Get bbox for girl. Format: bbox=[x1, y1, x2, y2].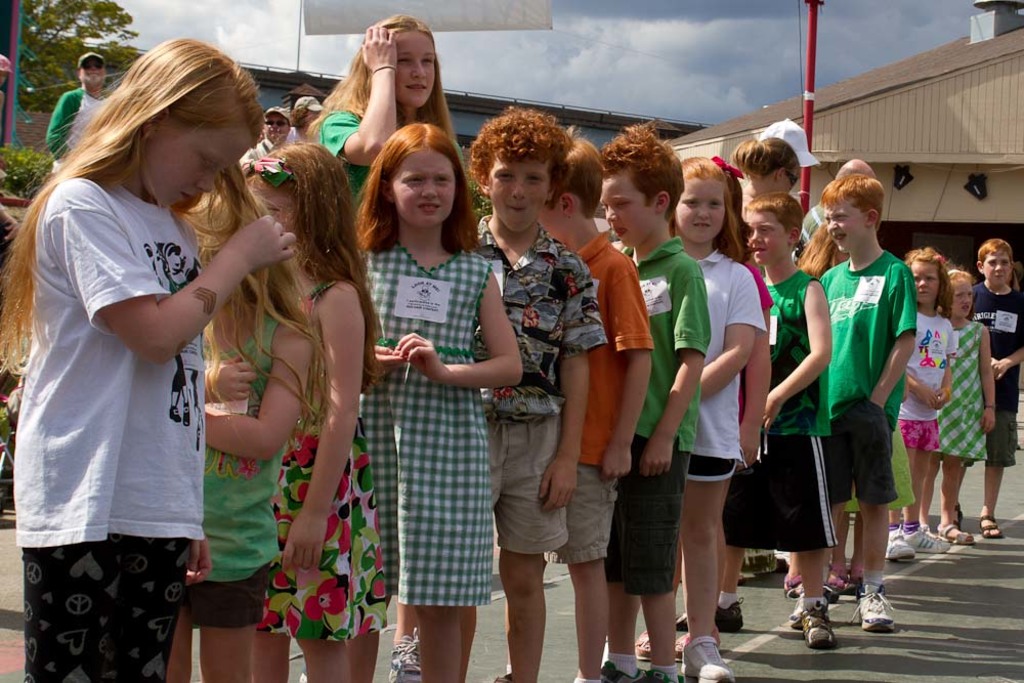
bbox=[936, 265, 996, 545].
